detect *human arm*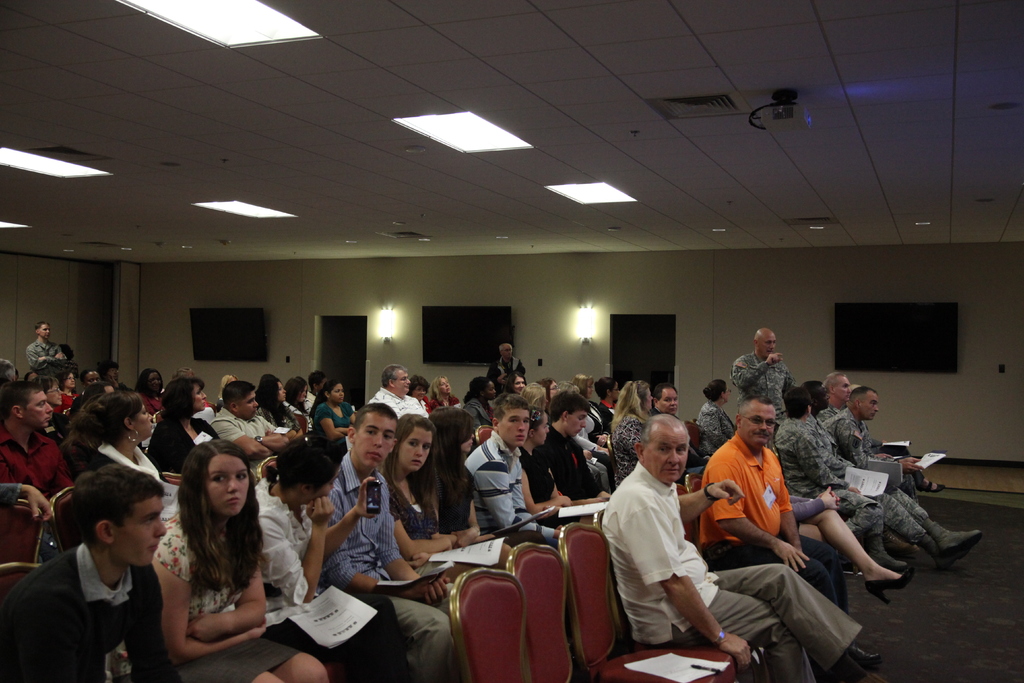
<box>843,427,868,472</box>
